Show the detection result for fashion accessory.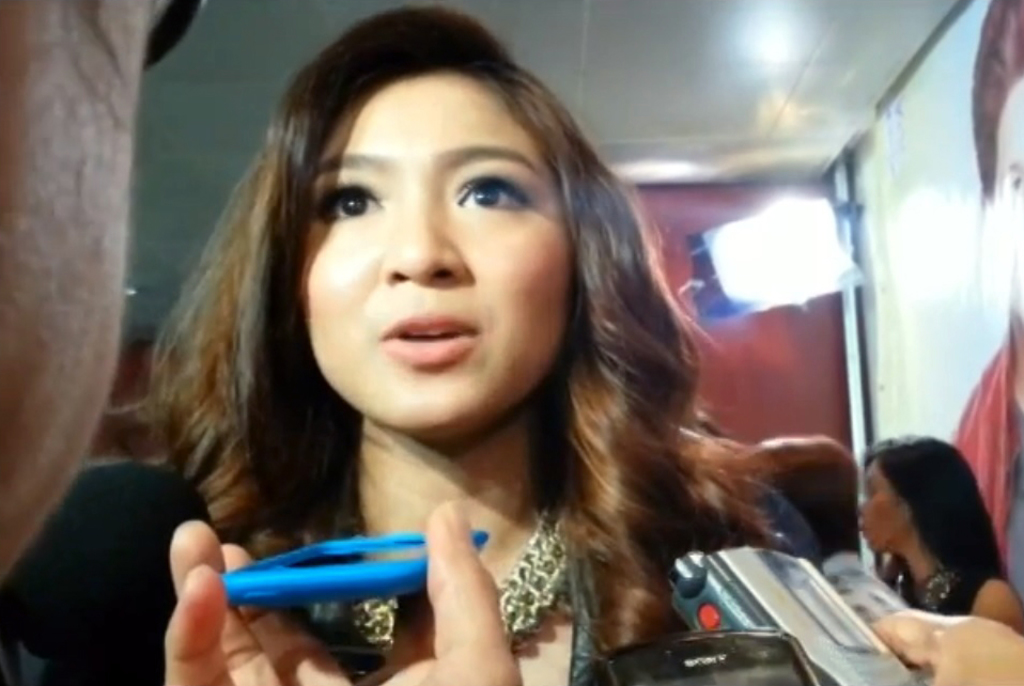
{"left": 343, "top": 489, "right": 578, "bottom": 654}.
